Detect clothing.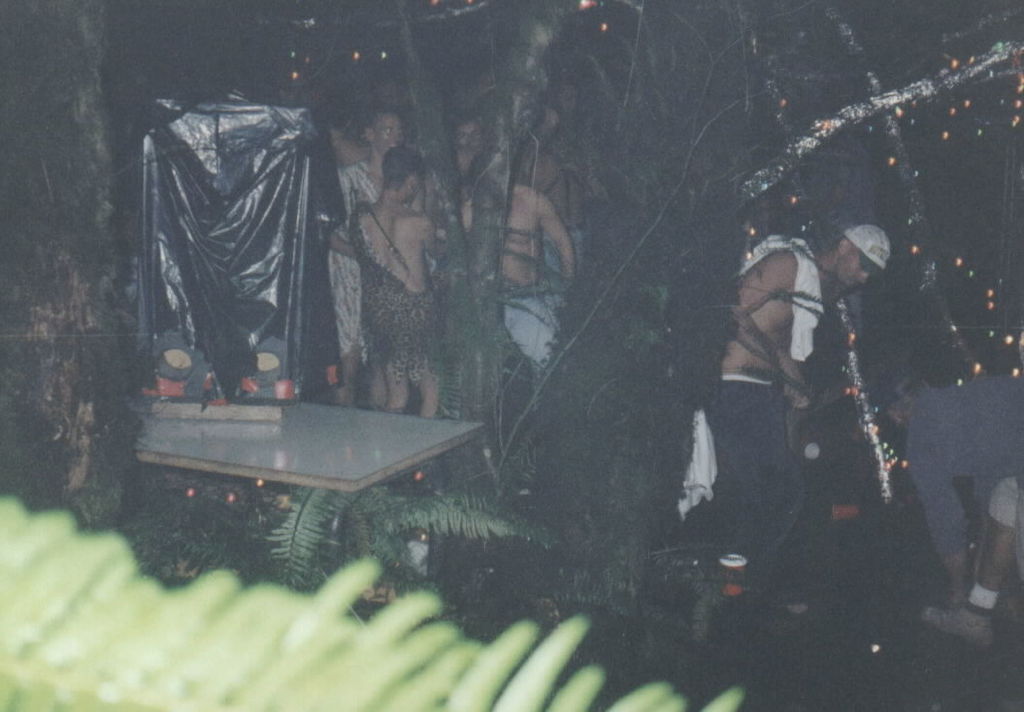
Detected at 318,158,380,355.
